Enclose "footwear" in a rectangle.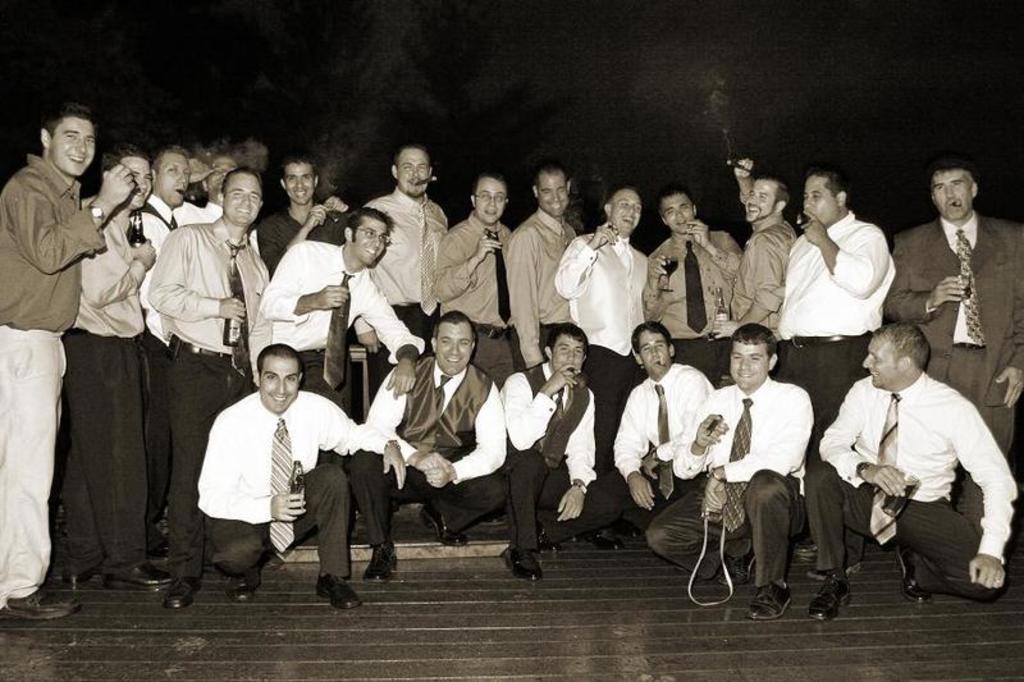
602,527,621,551.
